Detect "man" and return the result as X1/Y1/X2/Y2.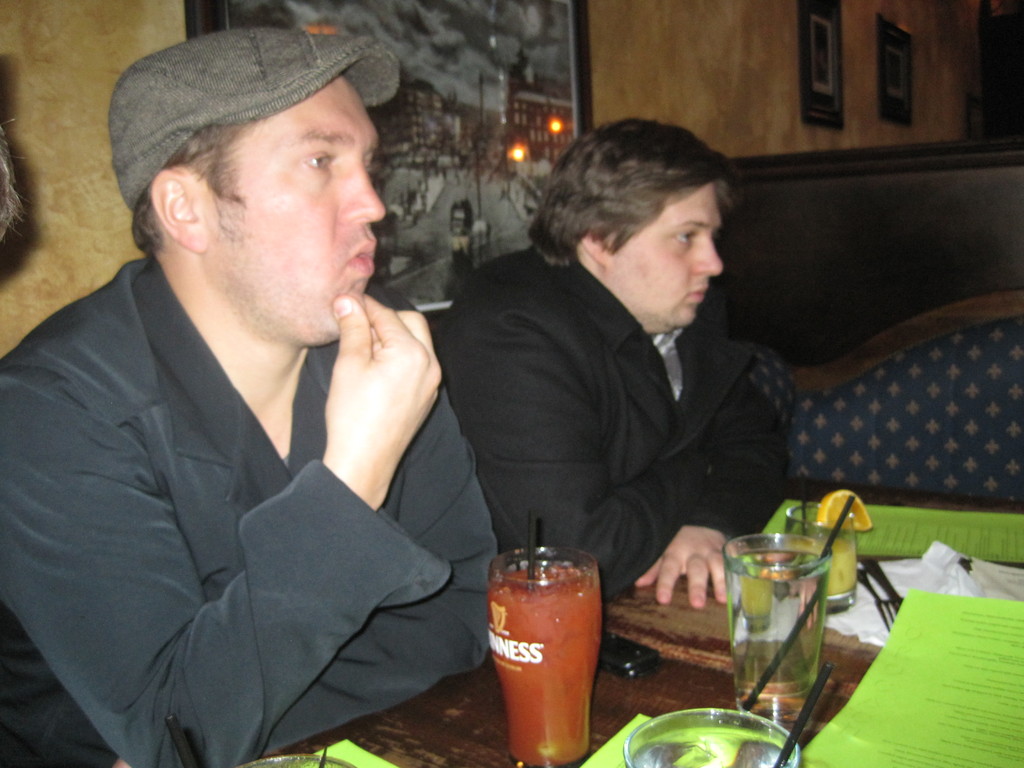
428/115/803/622.
